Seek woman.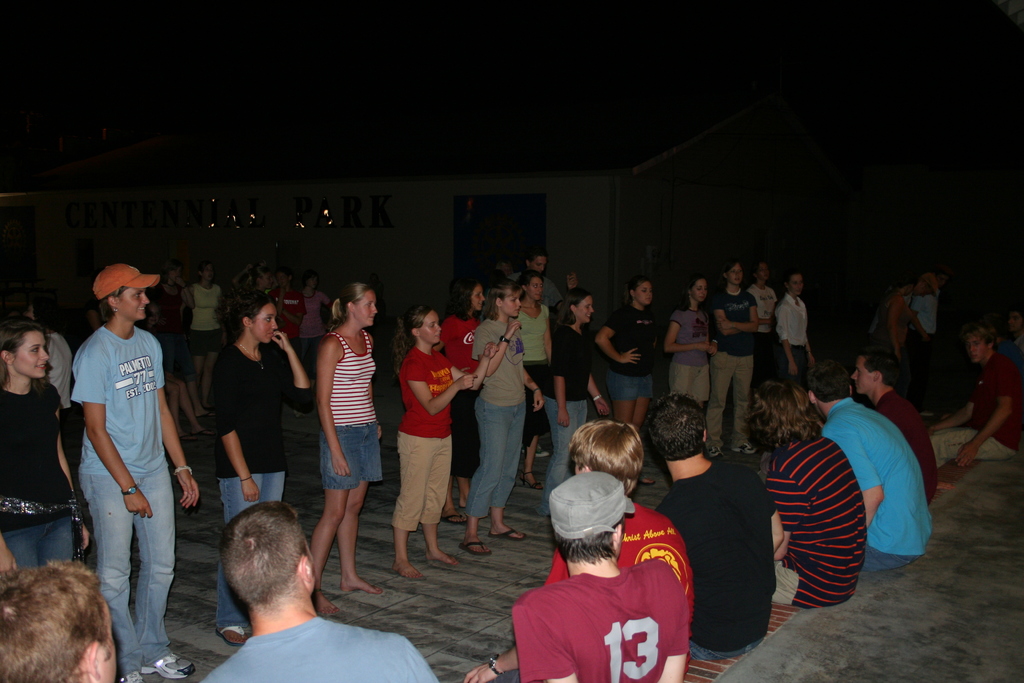
bbox=(187, 267, 223, 366).
